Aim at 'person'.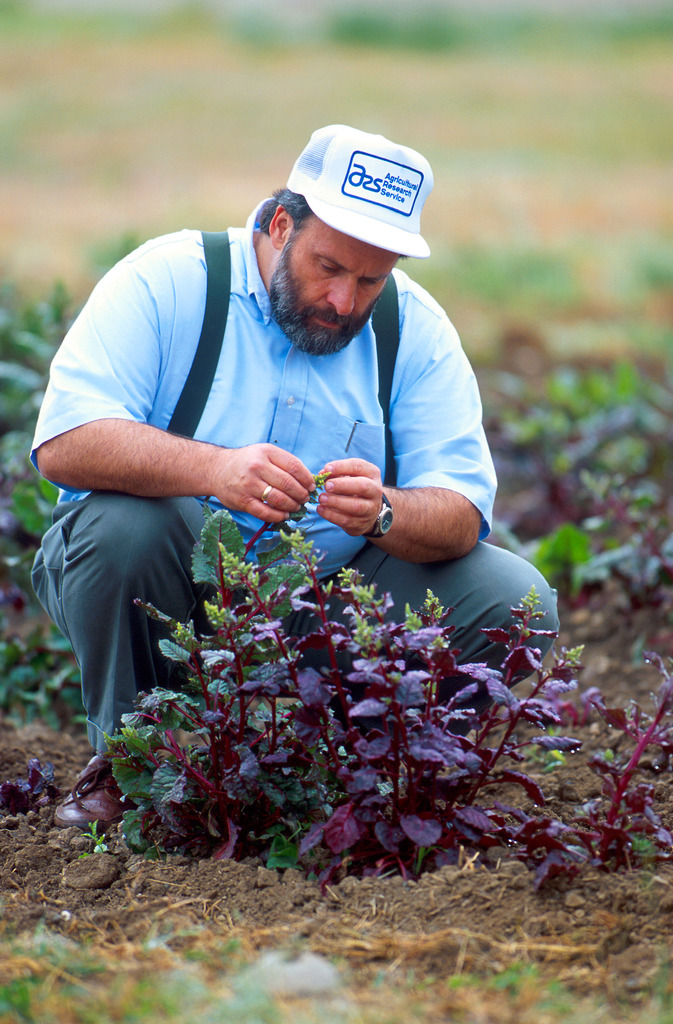
Aimed at 39, 131, 519, 864.
